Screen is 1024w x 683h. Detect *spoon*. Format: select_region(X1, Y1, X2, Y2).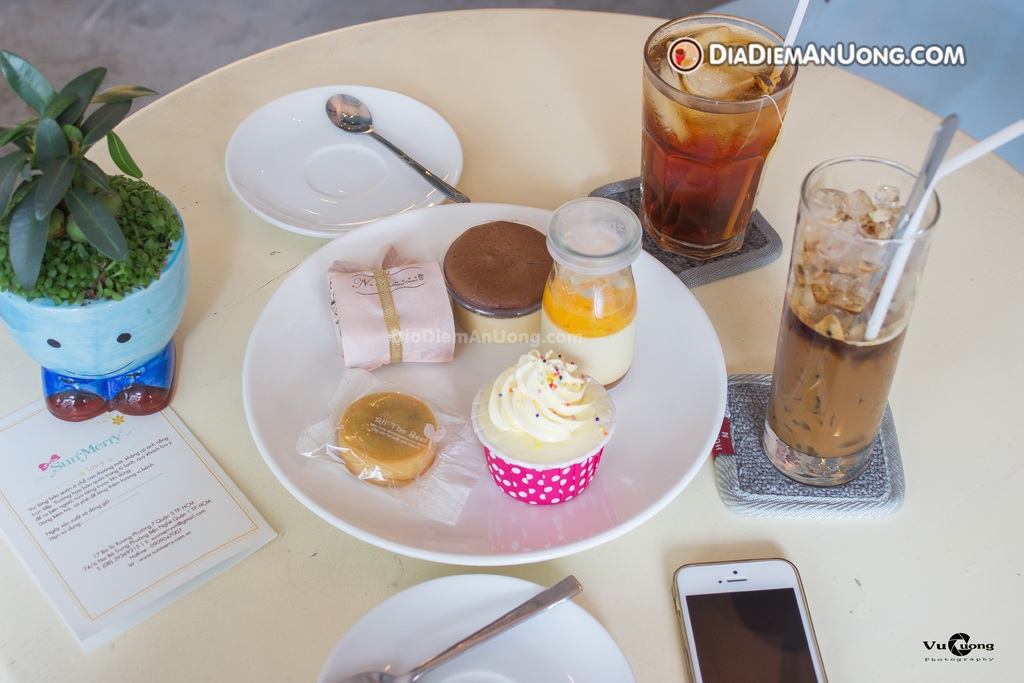
select_region(342, 575, 584, 682).
